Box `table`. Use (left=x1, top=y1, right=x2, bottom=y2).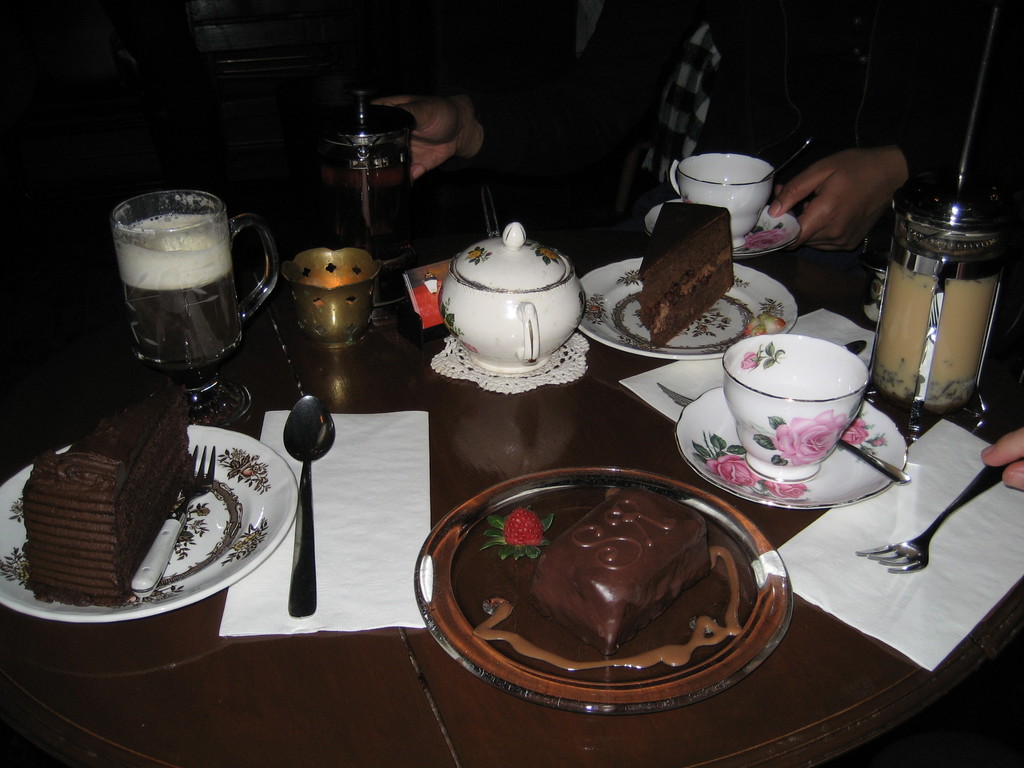
(left=0, top=202, right=1023, bottom=767).
